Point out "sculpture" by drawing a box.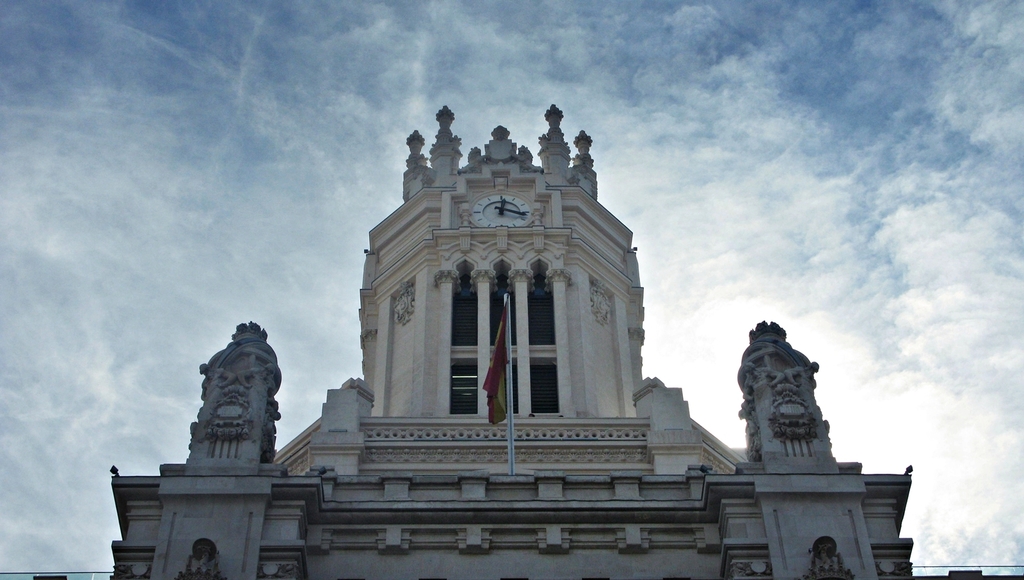
728, 314, 847, 492.
